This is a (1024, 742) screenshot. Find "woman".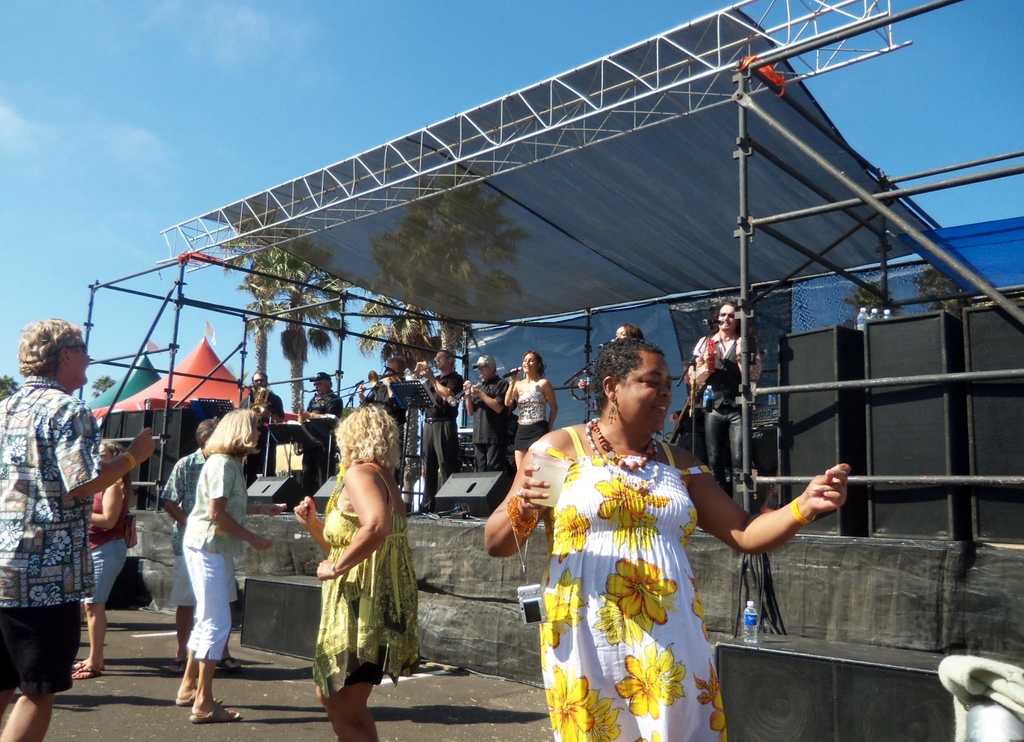
Bounding box: locate(294, 404, 421, 741).
